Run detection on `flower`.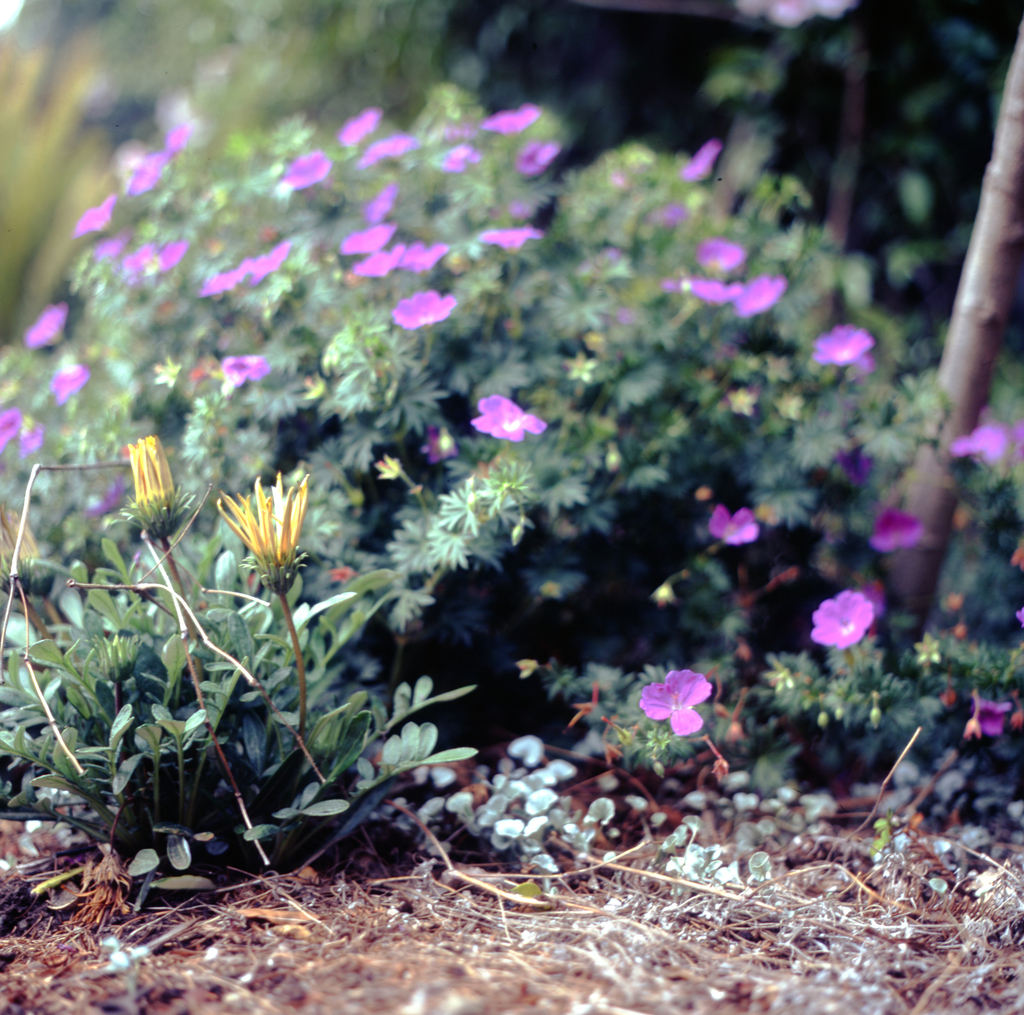
Result: [x1=810, y1=590, x2=868, y2=649].
